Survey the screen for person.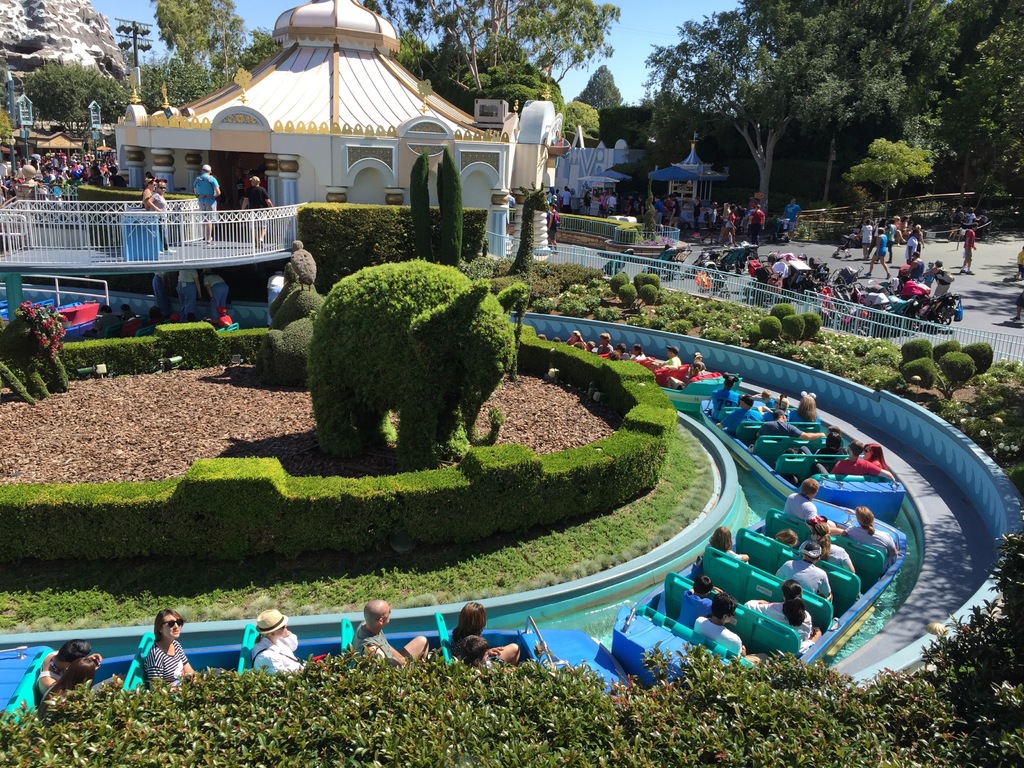
Survey found: crop(948, 205, 981, 239).
